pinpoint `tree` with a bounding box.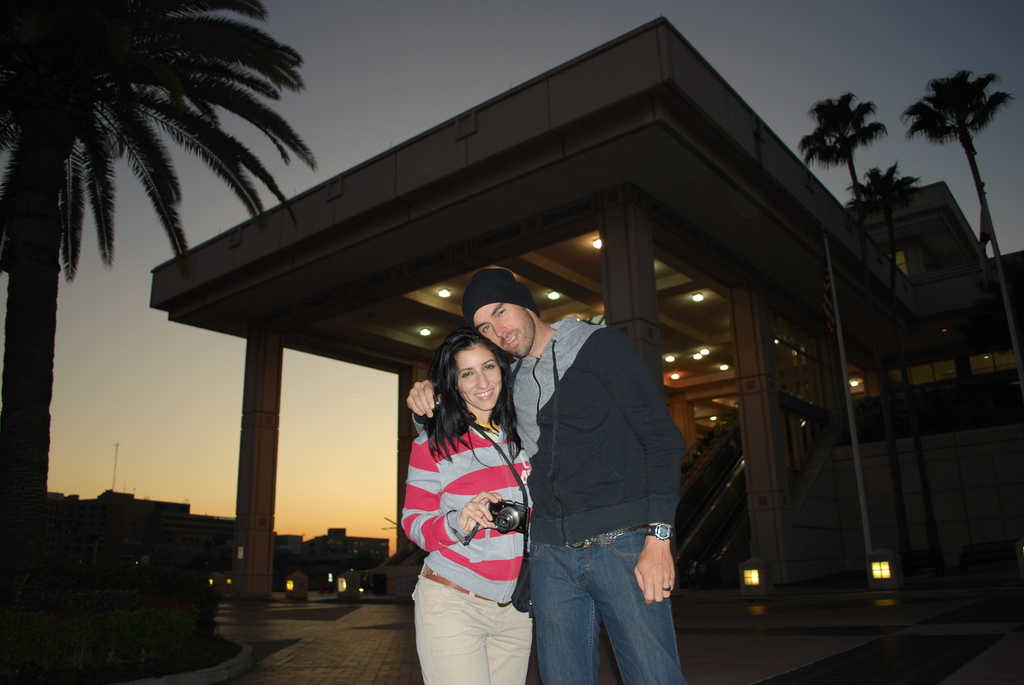
[913,29,1015,230].
